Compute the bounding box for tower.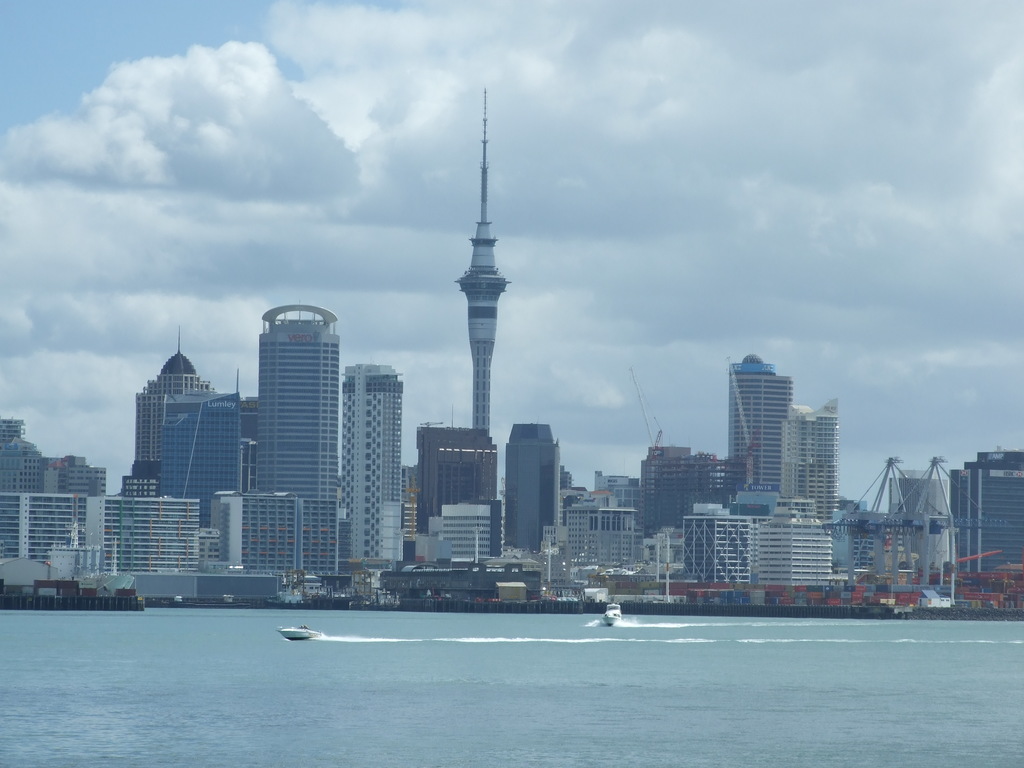
413:416:509:527.
